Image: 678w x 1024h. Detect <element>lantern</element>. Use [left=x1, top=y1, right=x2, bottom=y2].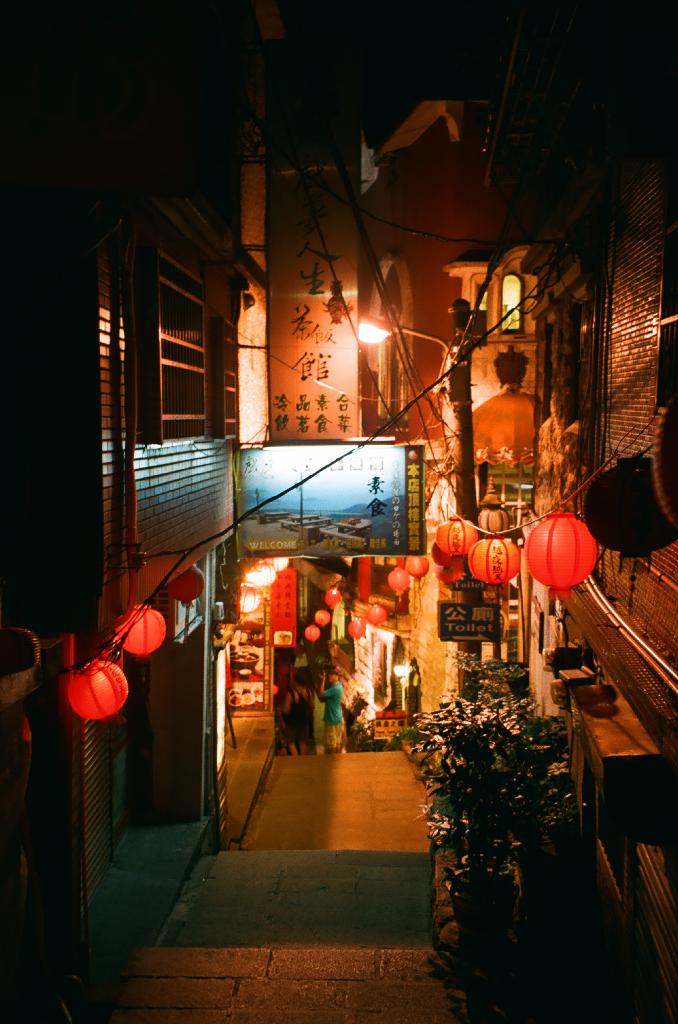
[left=0, top=625, right=38, bottom=676].
